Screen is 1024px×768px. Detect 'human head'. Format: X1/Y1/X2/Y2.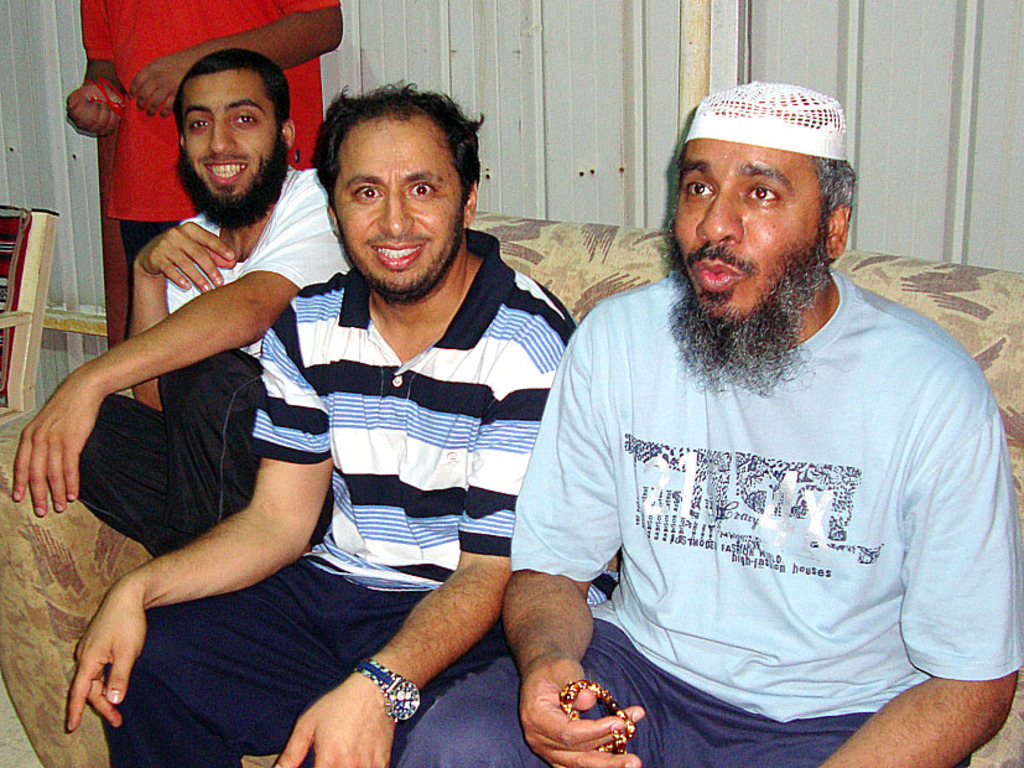
139/31/295/216.
